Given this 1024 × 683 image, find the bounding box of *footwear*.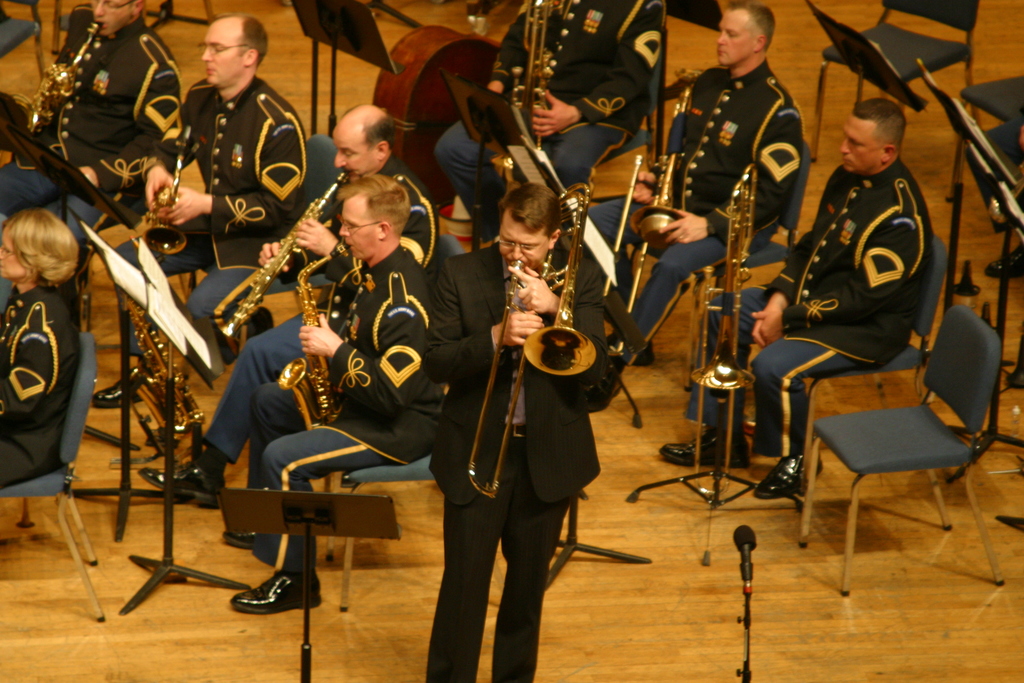
bbox=(136, 457, 225, 513).
